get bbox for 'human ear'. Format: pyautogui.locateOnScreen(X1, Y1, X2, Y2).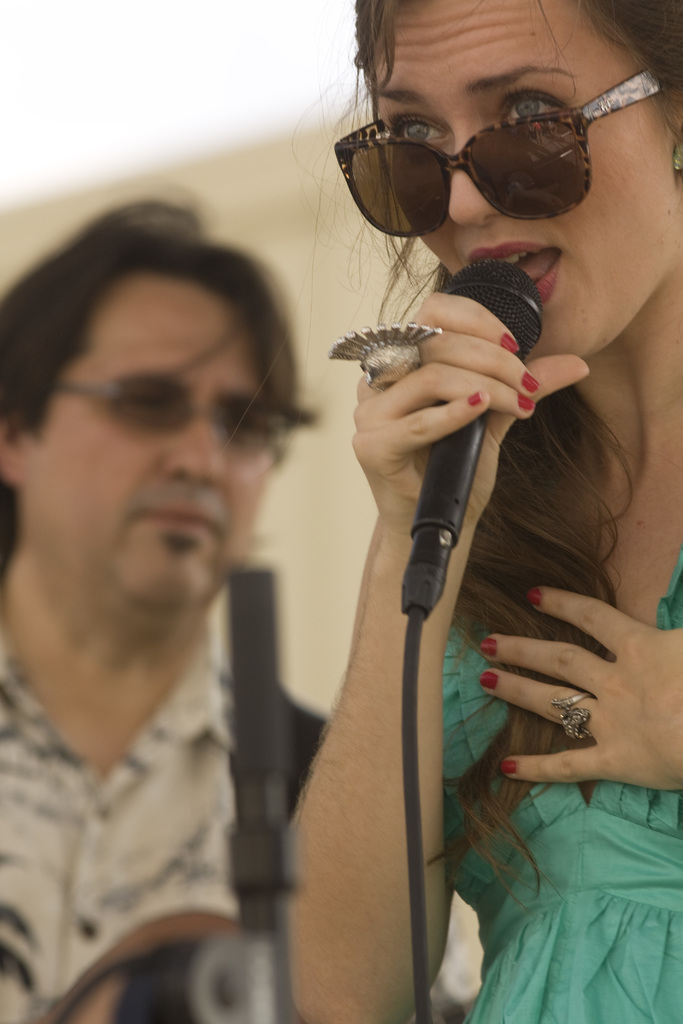
pyautogui.locateOnScreen(3, 424, 21, 488).
